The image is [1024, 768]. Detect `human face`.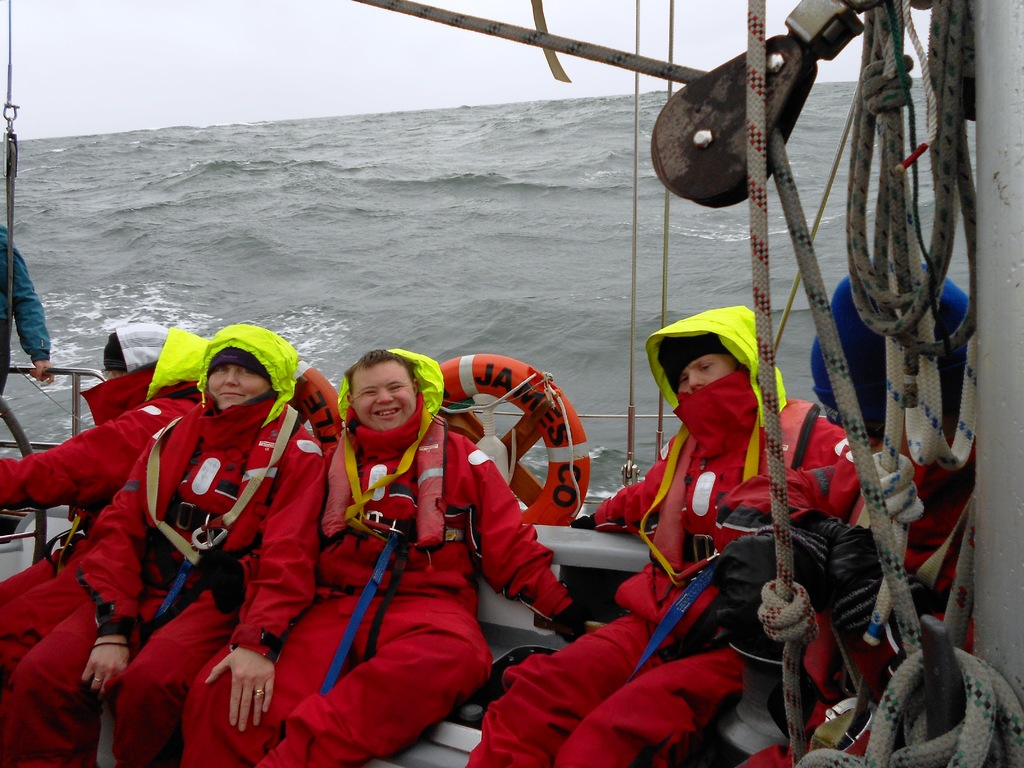
Detection: left=198, top=357, right=273, bottom=408.
